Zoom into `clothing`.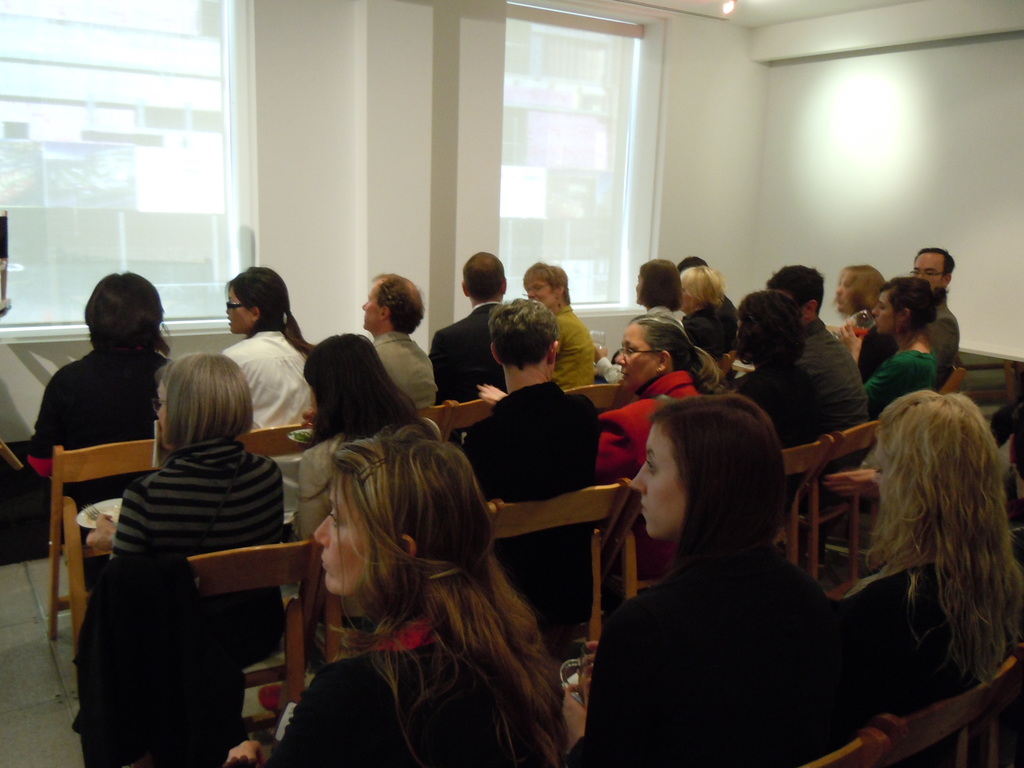
Zoom target: {"left": 599, "top": 299, "right": 684, "bottom": 378}.
